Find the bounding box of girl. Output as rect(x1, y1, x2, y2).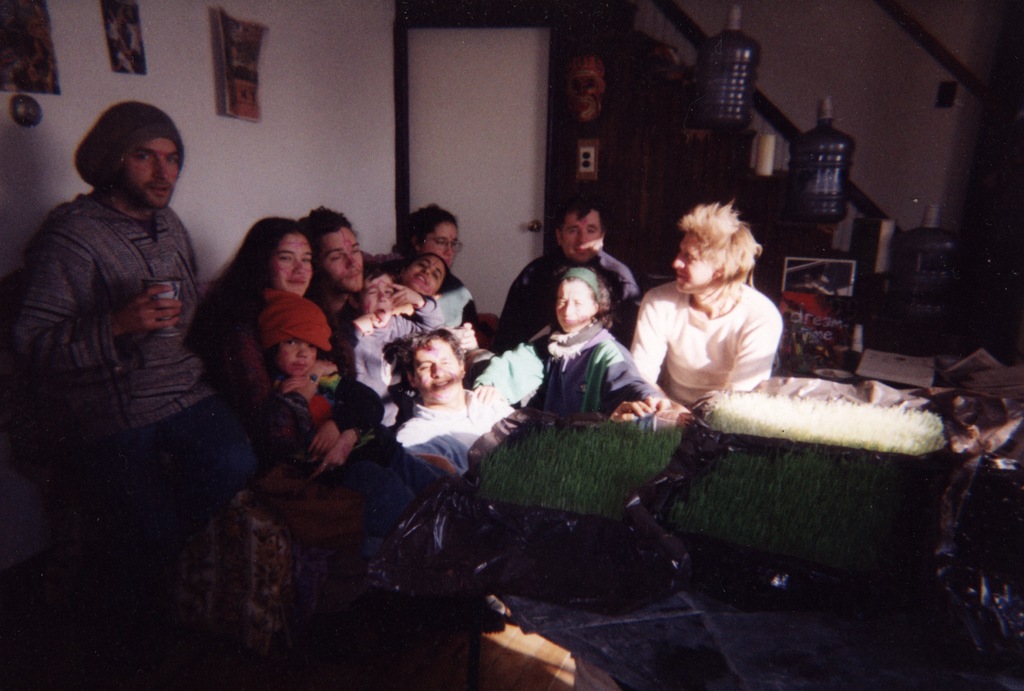
rect(178, 214, 461, 546).
